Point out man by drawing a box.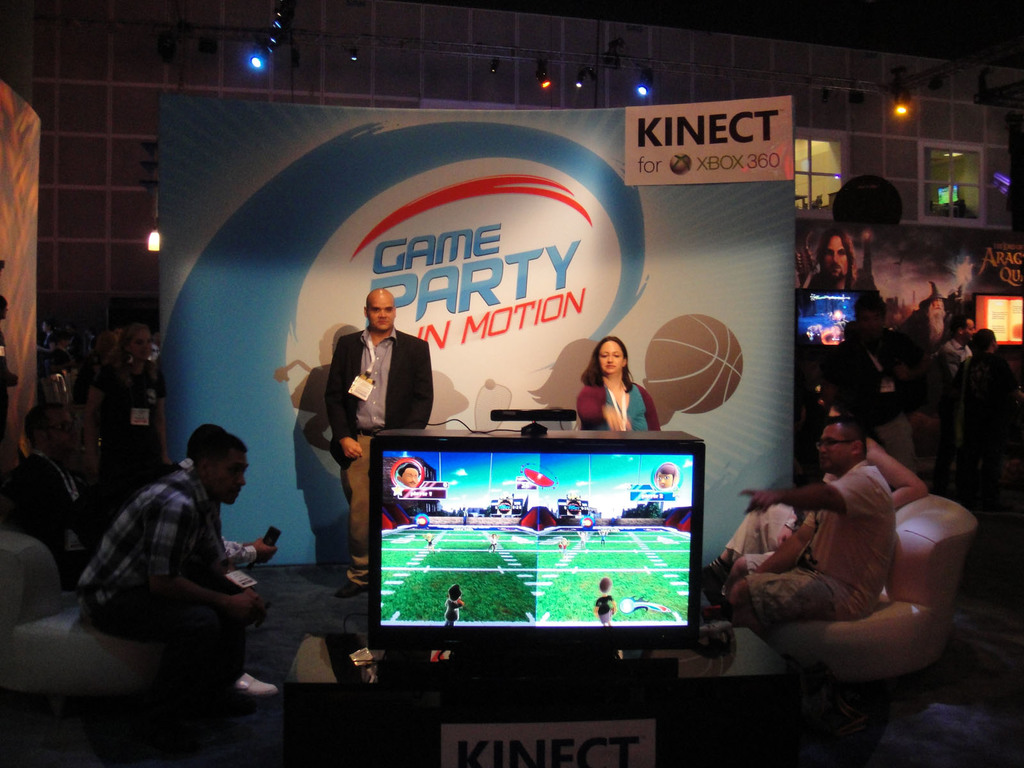
[697,415,895,624].
